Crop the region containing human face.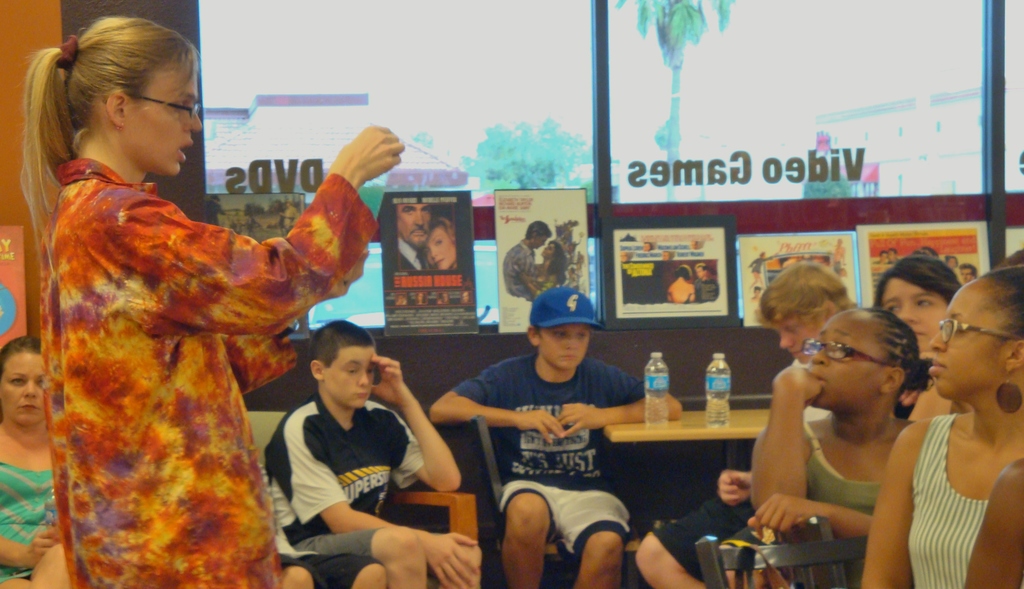
Crop region: [0, 351, 47, 426].
